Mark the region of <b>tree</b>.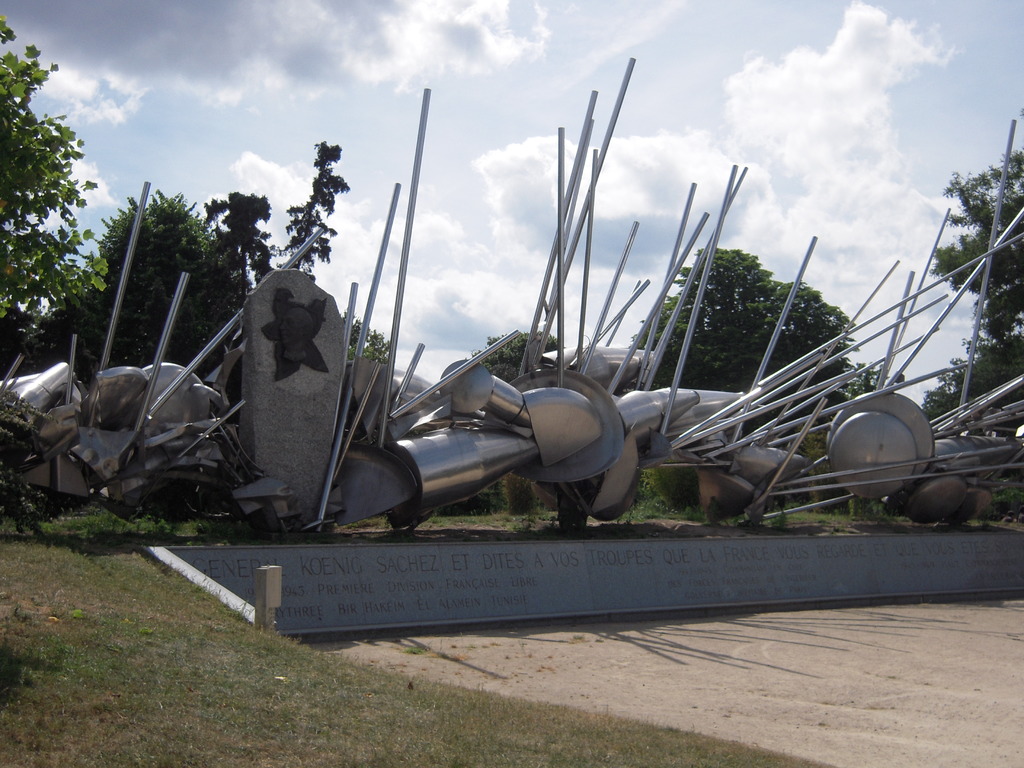
Region: 70:190:256:376.
